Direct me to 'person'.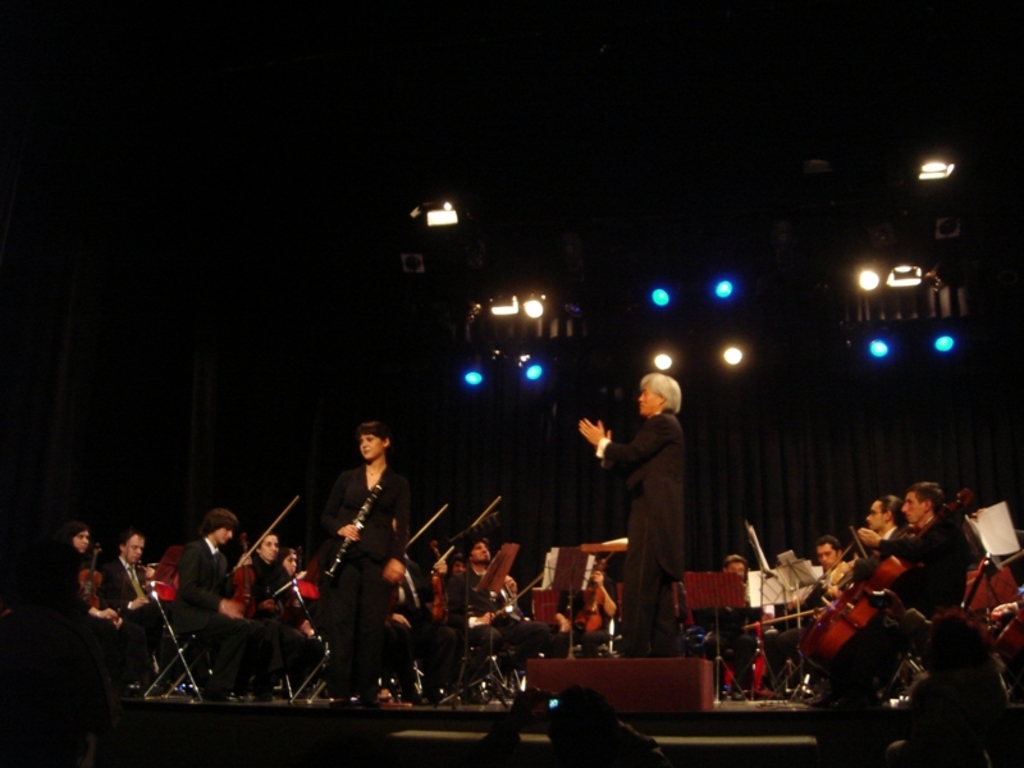
Direction: BBox(86, 535, 172, 692).
